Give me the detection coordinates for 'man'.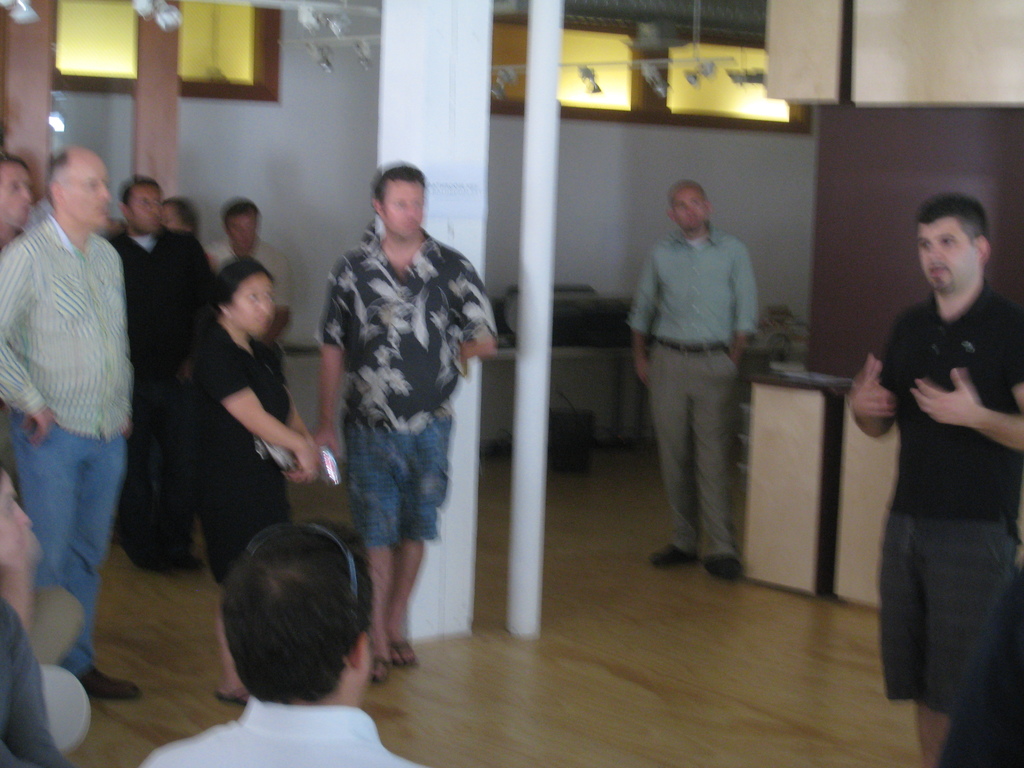
box=[101, 172, 218, 579].
